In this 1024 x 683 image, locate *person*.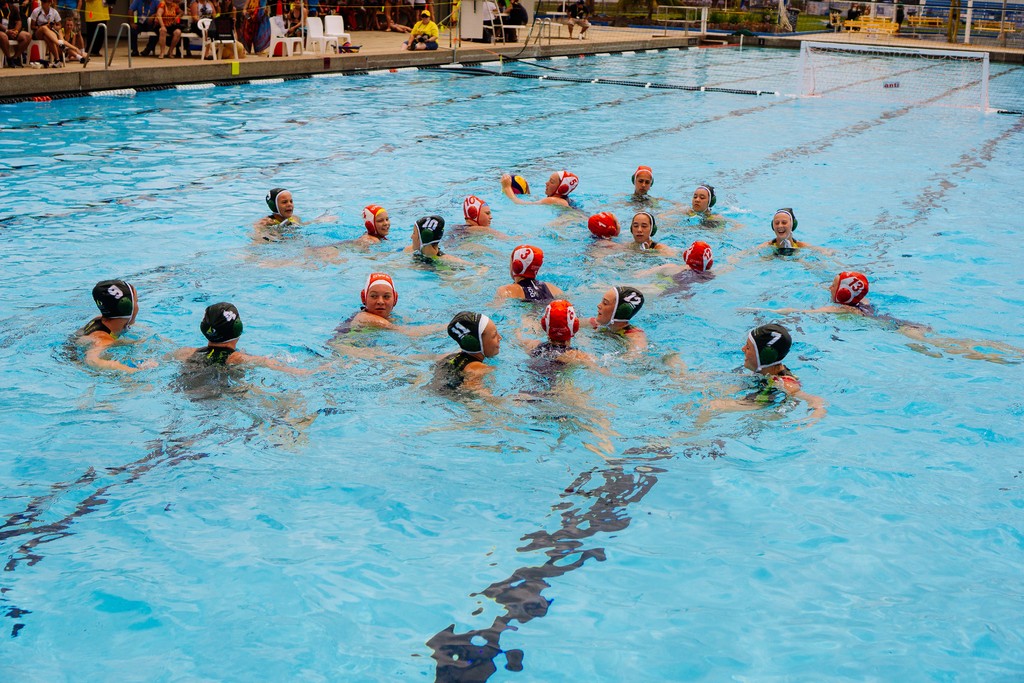
Bounding box: 562:0:593:44.
